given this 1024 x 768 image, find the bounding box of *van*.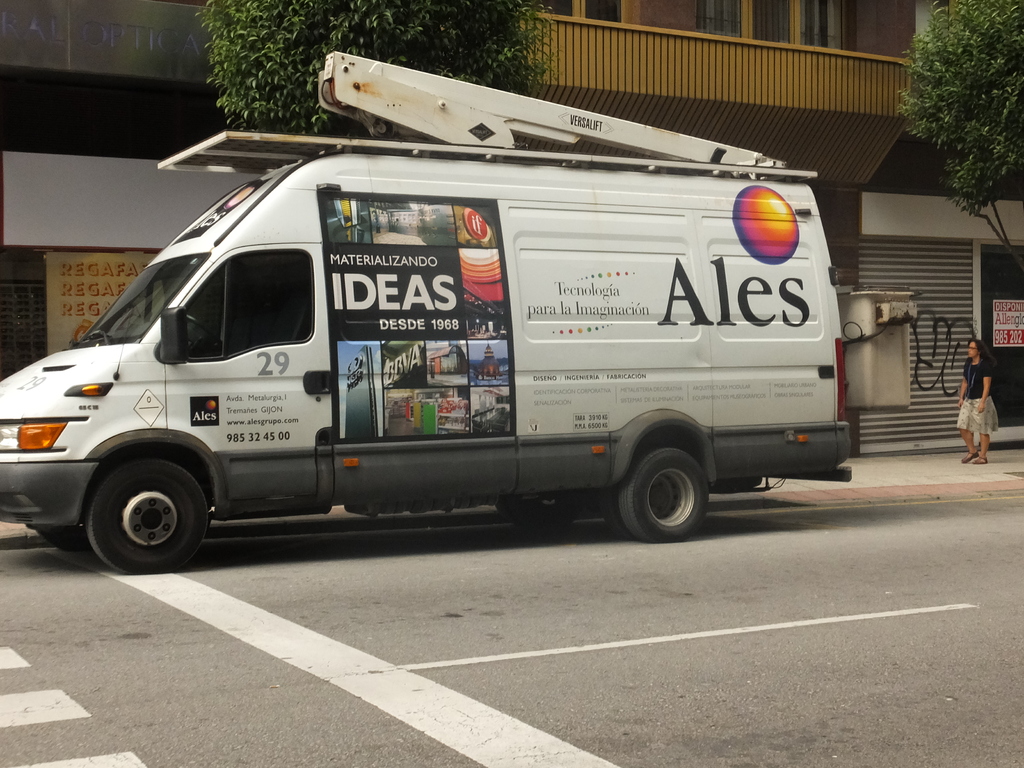
box=[0, 45, 855, 577].
